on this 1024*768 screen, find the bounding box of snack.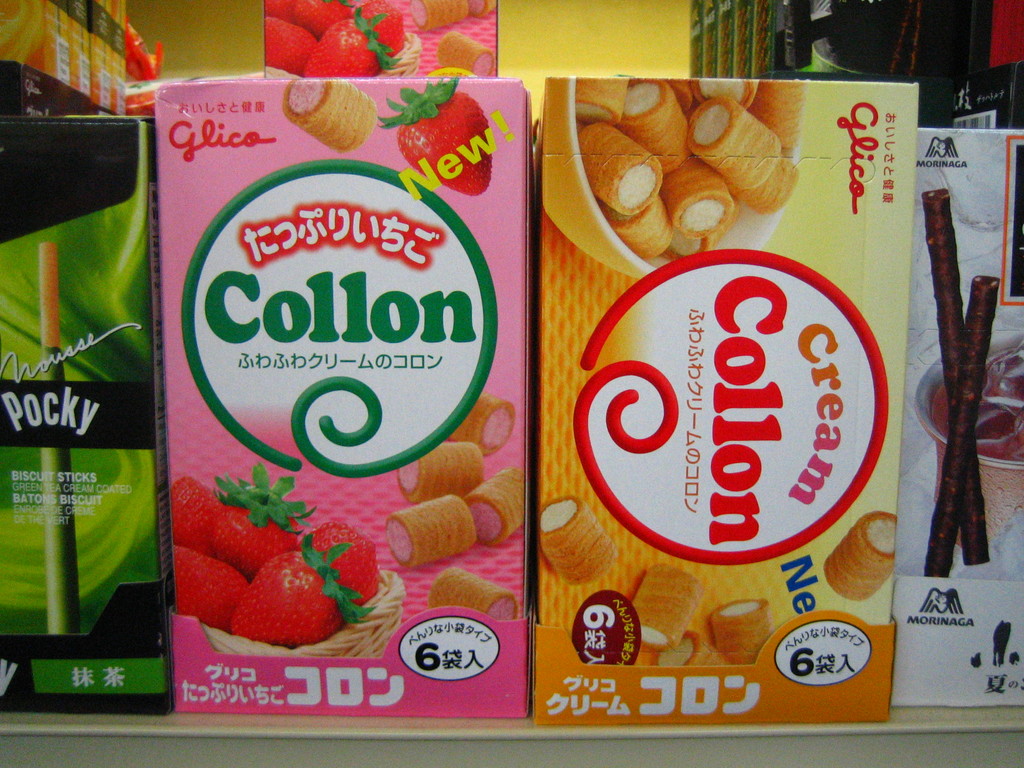
Bounding box: rect(539, 498, 618, 586).
